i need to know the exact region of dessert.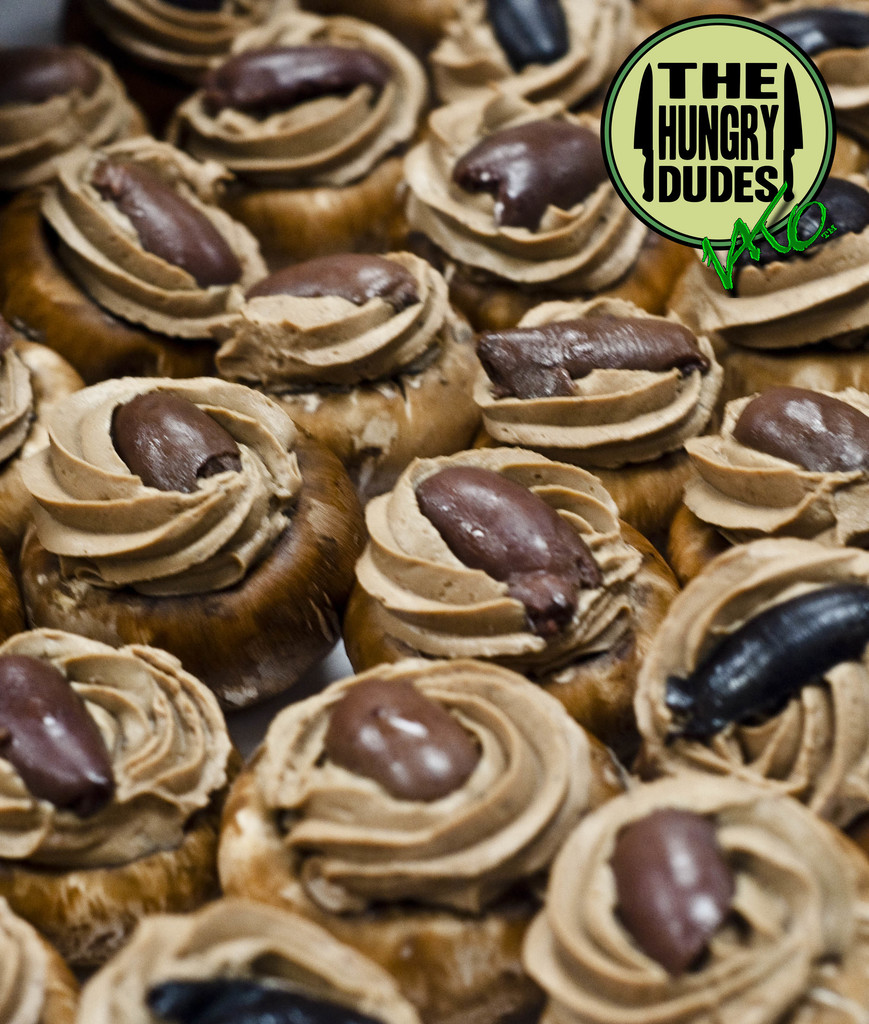
Region: Rect(0, 631, 228, 972).
